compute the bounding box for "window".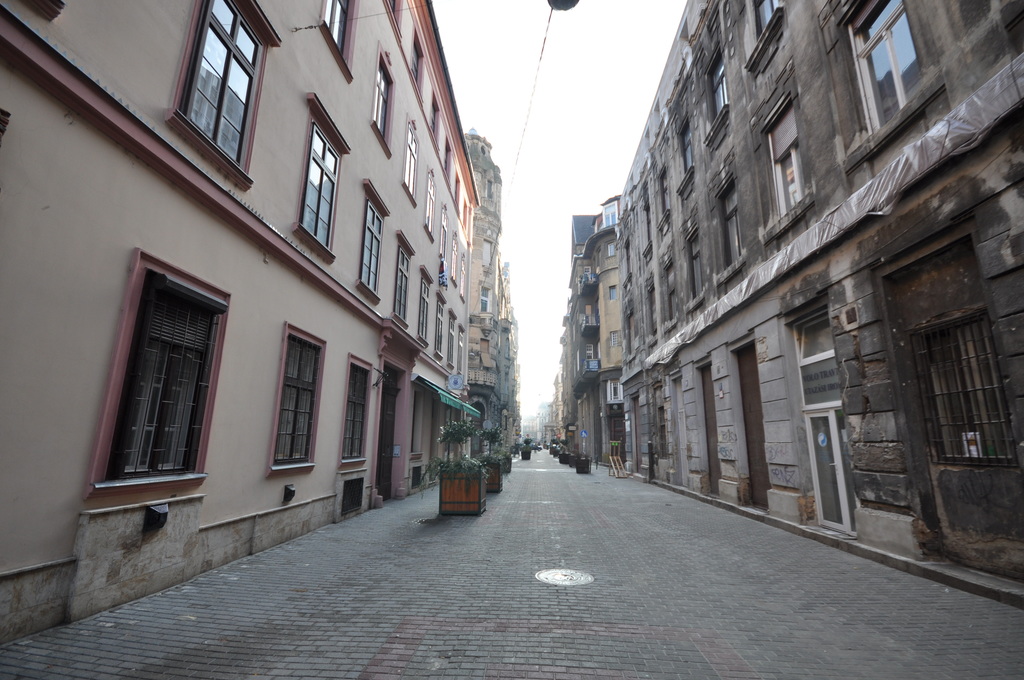
684,228,703,308.
